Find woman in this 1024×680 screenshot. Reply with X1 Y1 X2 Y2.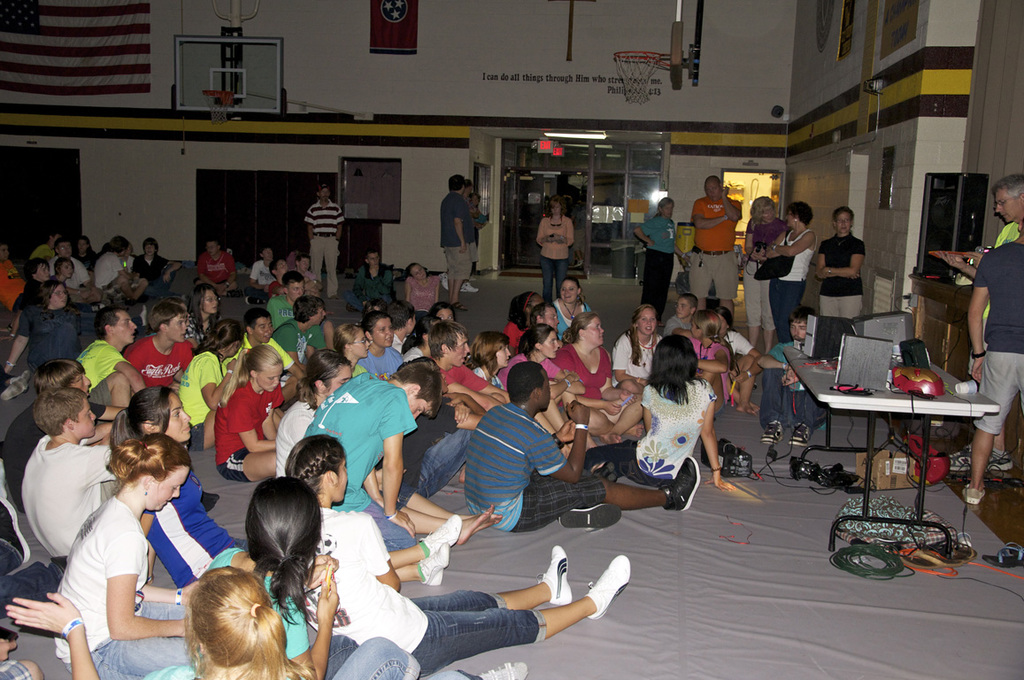
763 198 816 343.
